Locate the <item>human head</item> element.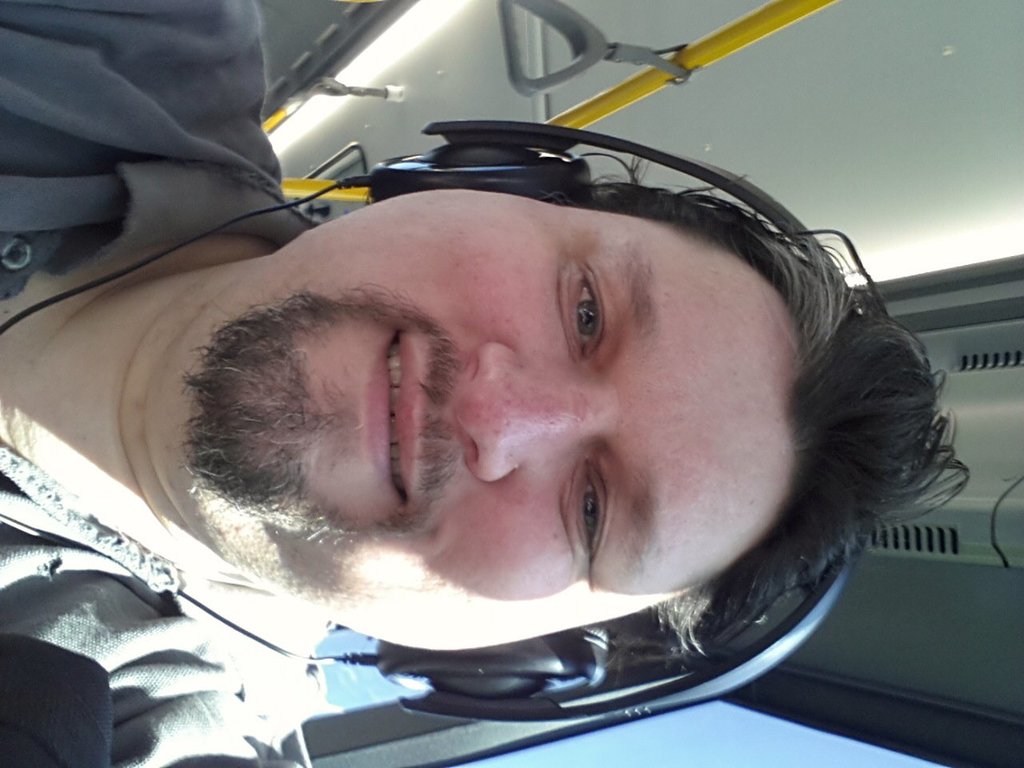
Element bbox: <box>122,23,882,662</box>.
